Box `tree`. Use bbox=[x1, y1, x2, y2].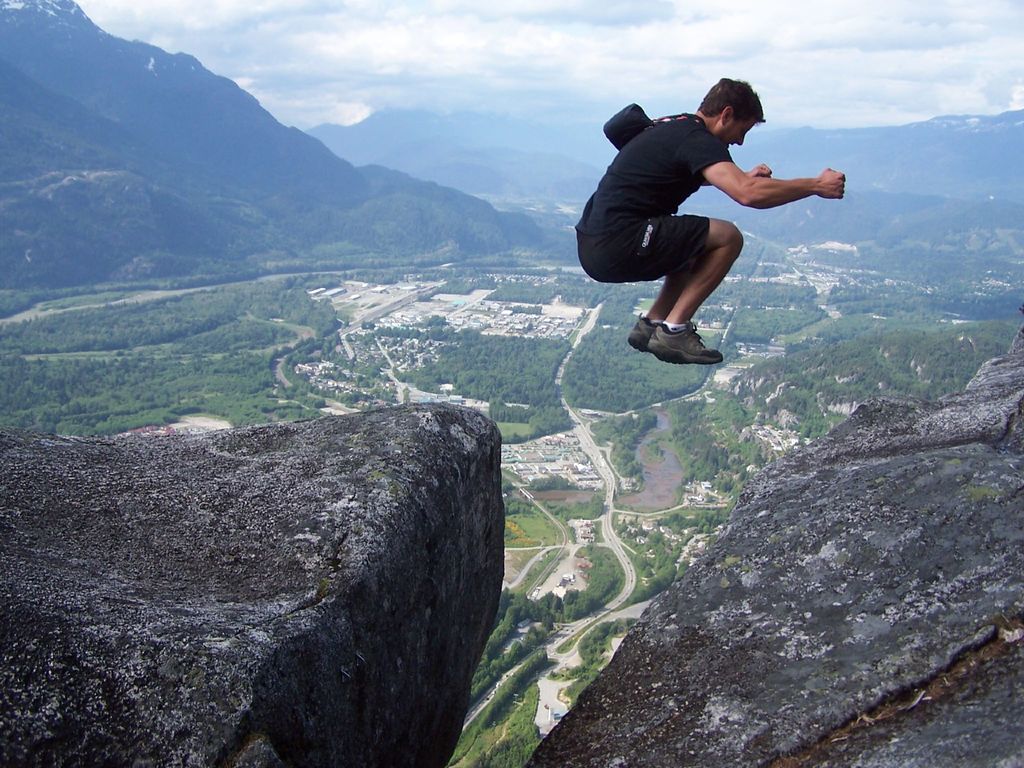
bbox=[312, 393, 326, 408].
